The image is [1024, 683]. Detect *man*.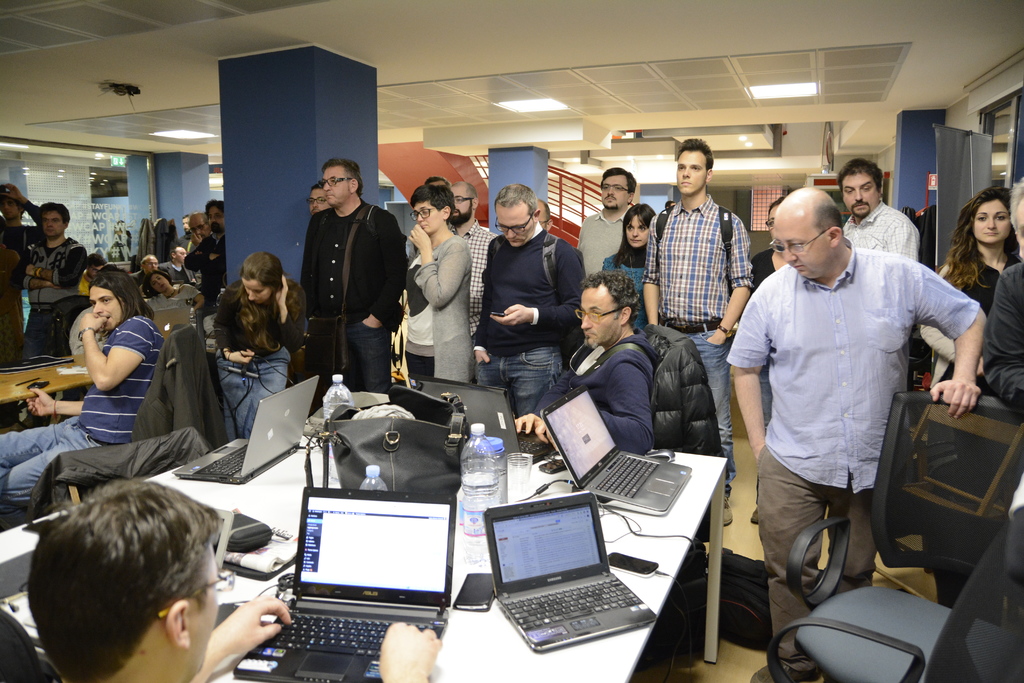
Detection: bbox(0, 271, 164, 534).
